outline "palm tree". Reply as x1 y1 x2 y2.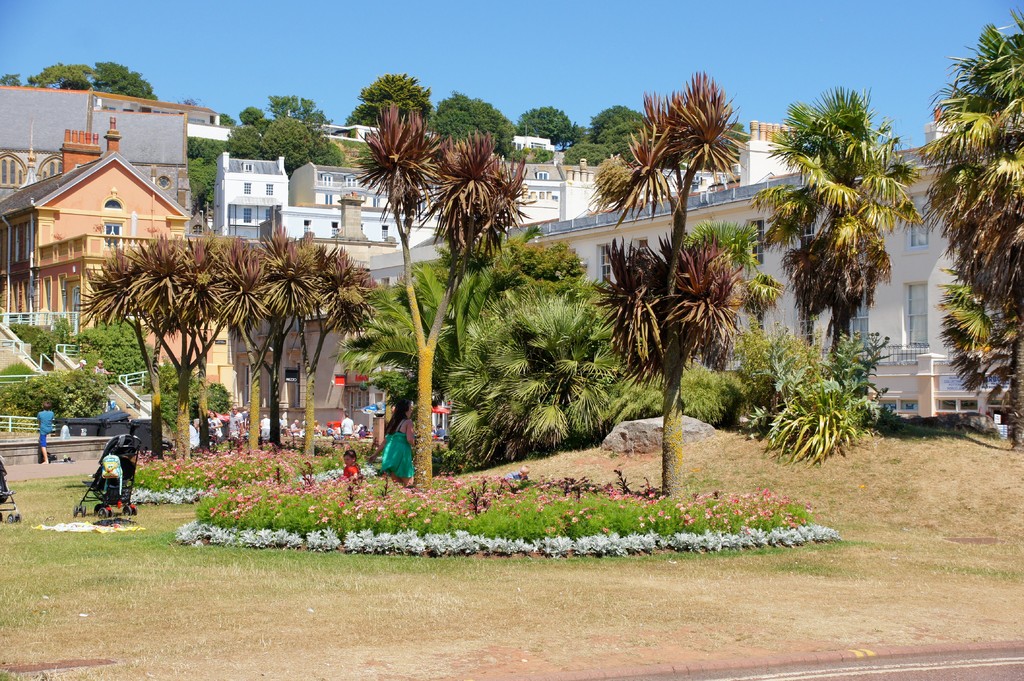
440 141 527 422.
